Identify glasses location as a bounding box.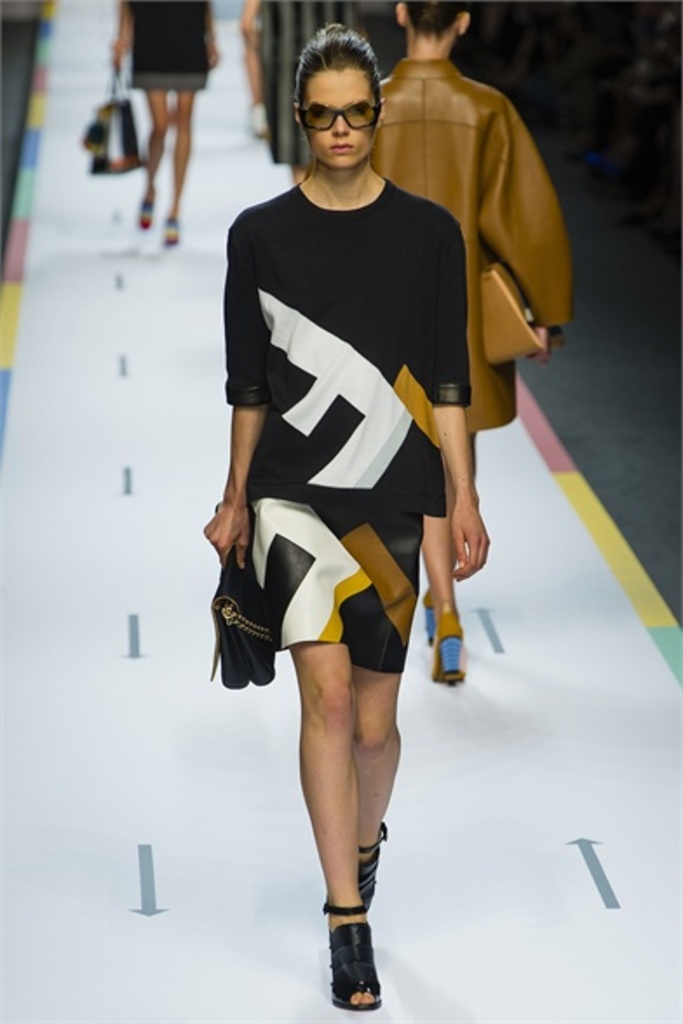
select_region(298, 96, 380, 134).
